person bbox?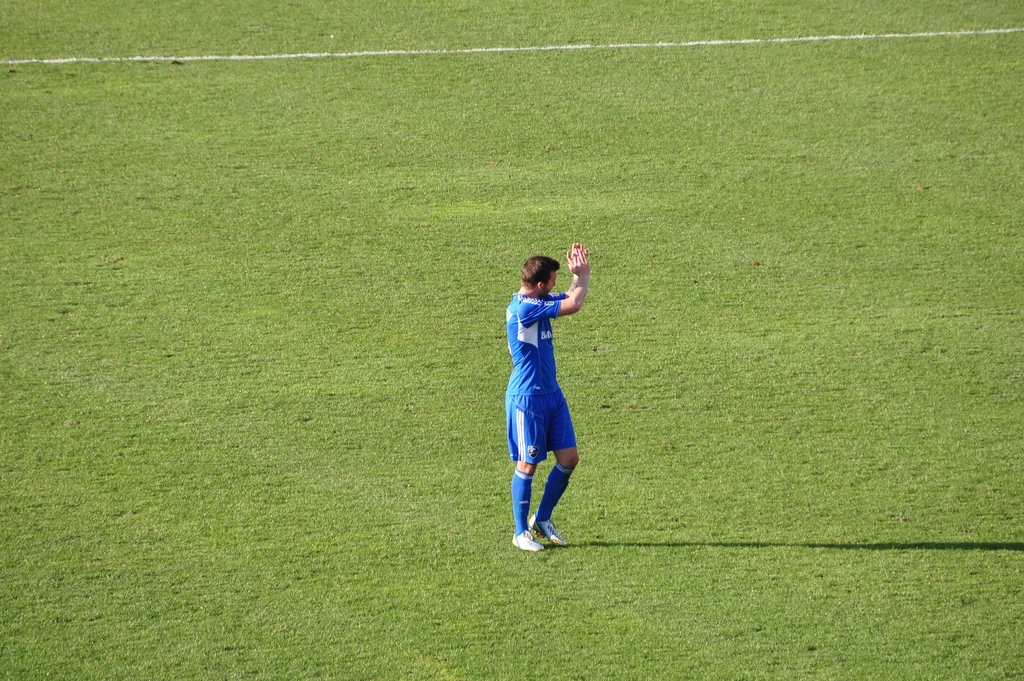
501/238/594/554
